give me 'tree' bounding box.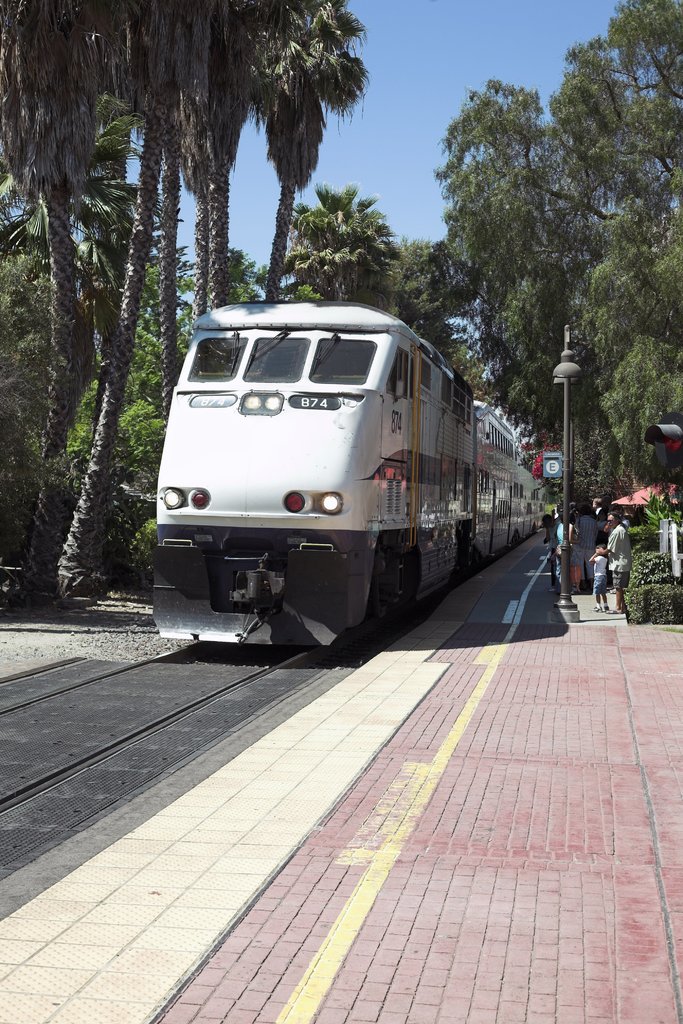
left=122, top=4, right=236, bottom=364.
